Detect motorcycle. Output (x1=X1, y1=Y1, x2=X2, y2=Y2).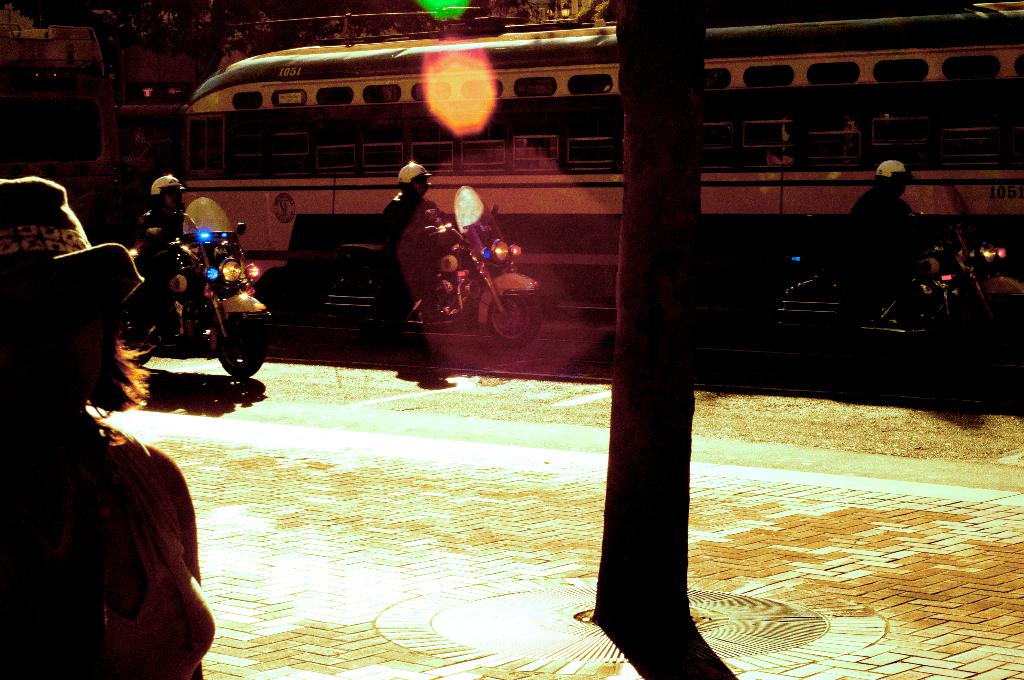
(x1=775, y1=175, x2=1020, y2=362).
